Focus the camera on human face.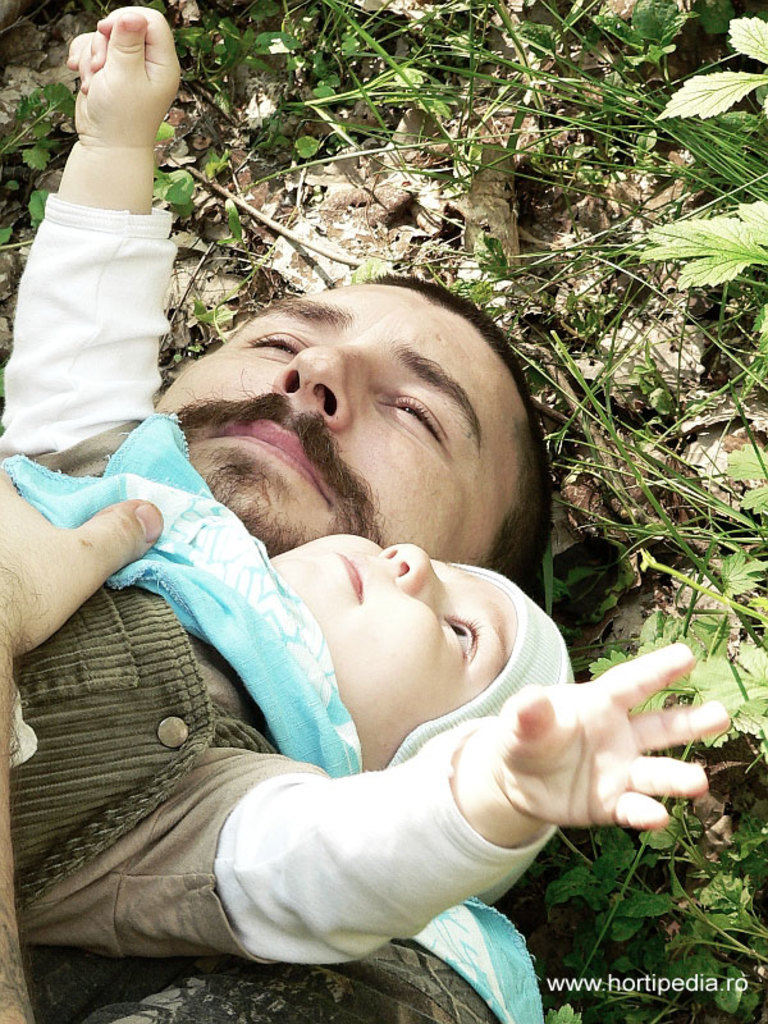
Focus region: bbox=[276, 513, 530, 727].
